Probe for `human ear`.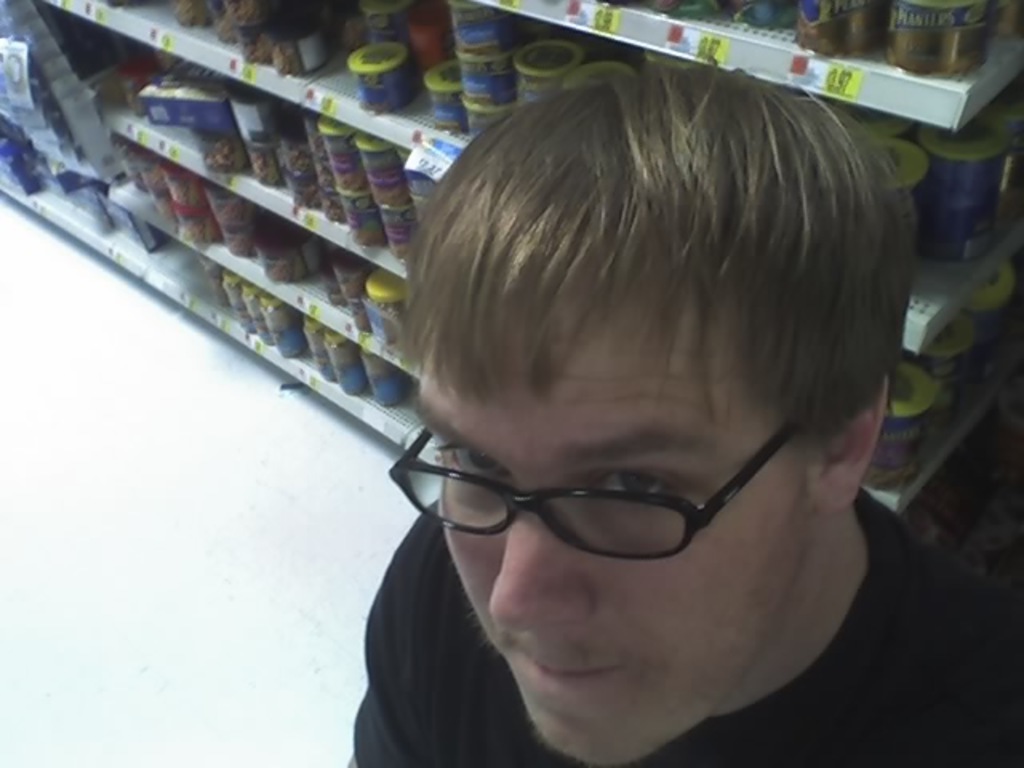
Probe result: BBox(821, 376, 886, 504).
